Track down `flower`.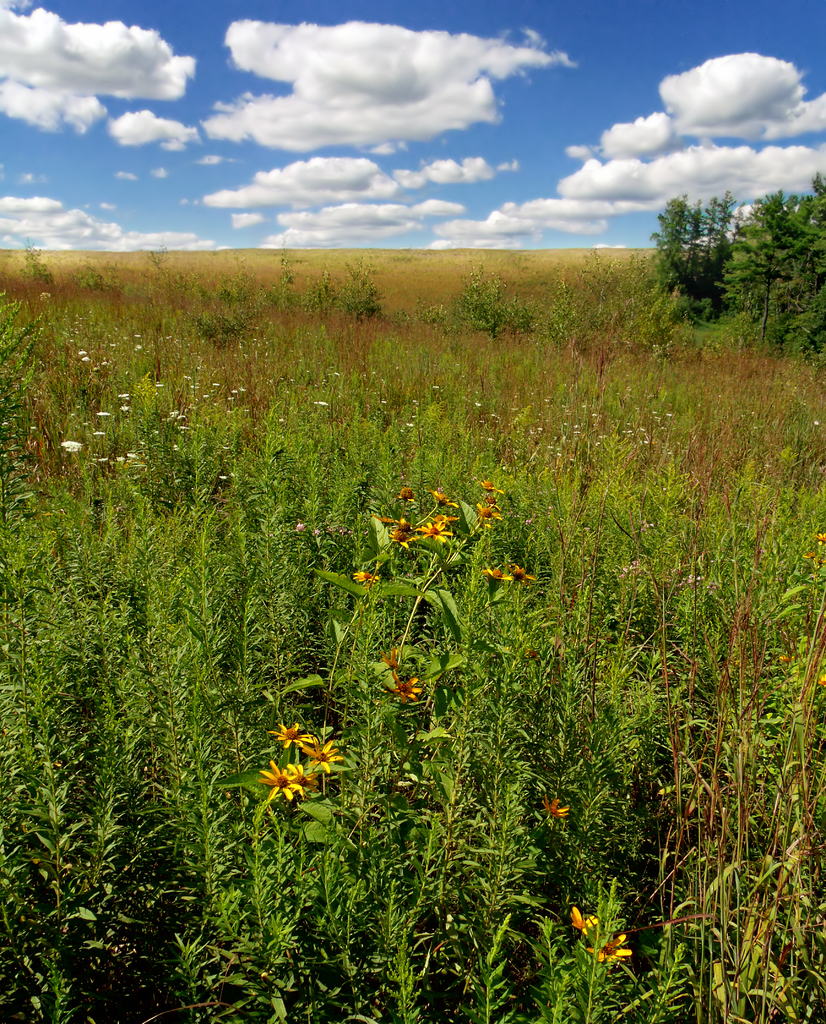
Tracked to [x1=384, y1=671, x2=426, y2=701].
